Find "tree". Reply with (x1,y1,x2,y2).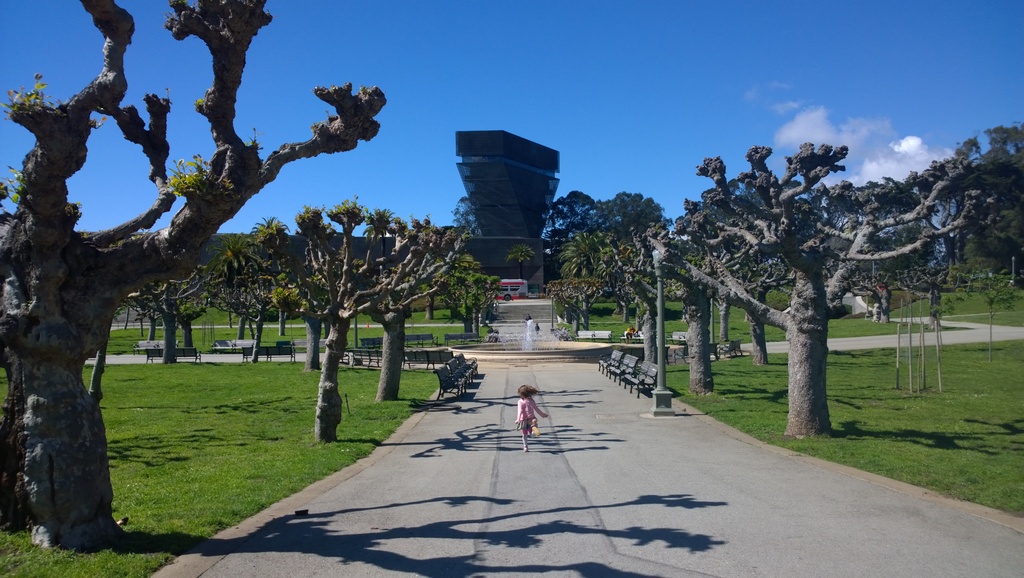
(952,119,1023,274).
